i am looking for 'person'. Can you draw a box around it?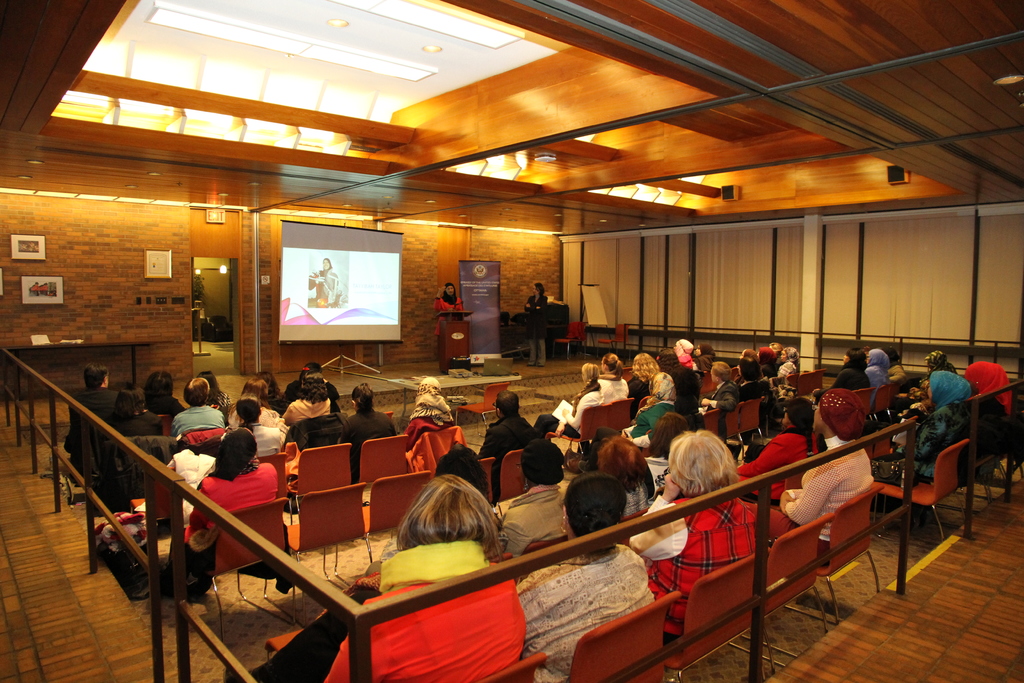
Sure, the bounding box is box(307, 258, 341, 303).
